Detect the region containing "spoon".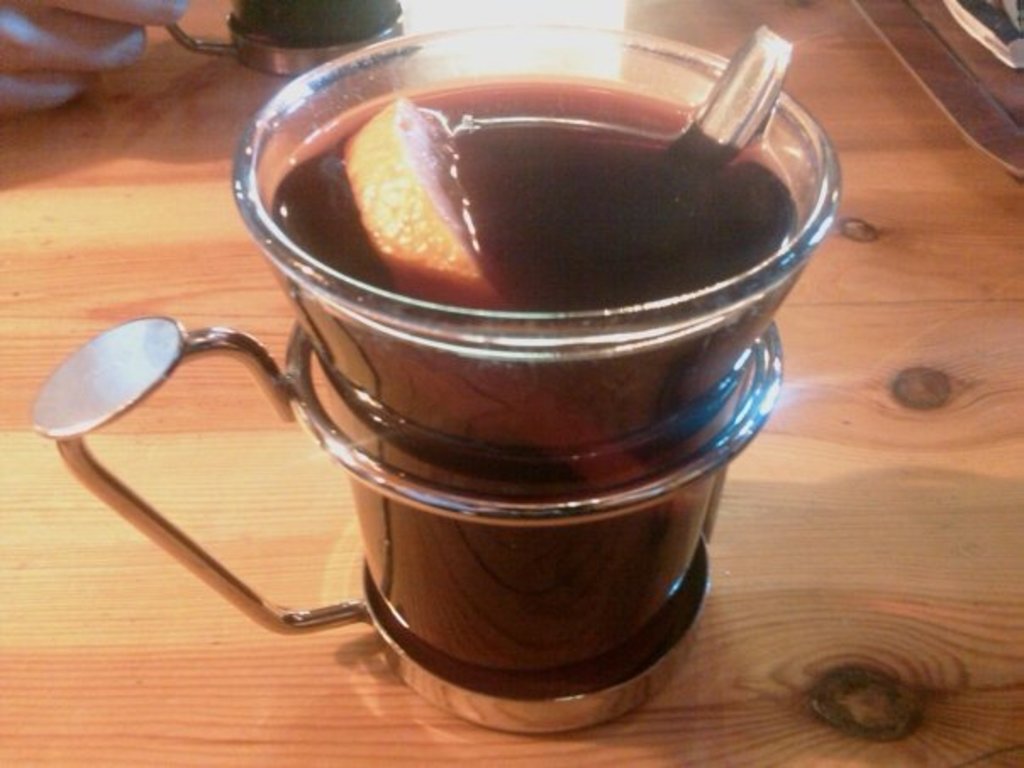
{"left": 693, "top": 19, "right": 795, "bottom": 159}.
